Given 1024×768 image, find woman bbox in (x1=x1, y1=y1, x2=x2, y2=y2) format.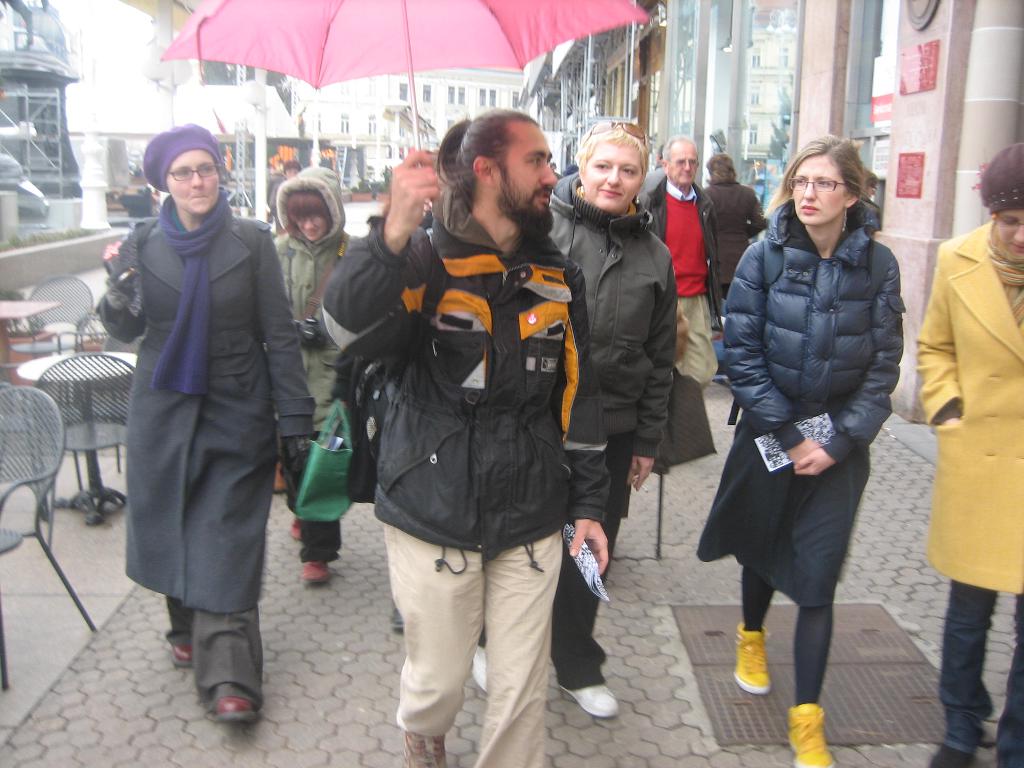
(x1=467, y1=118, x2=678, y2=721).
